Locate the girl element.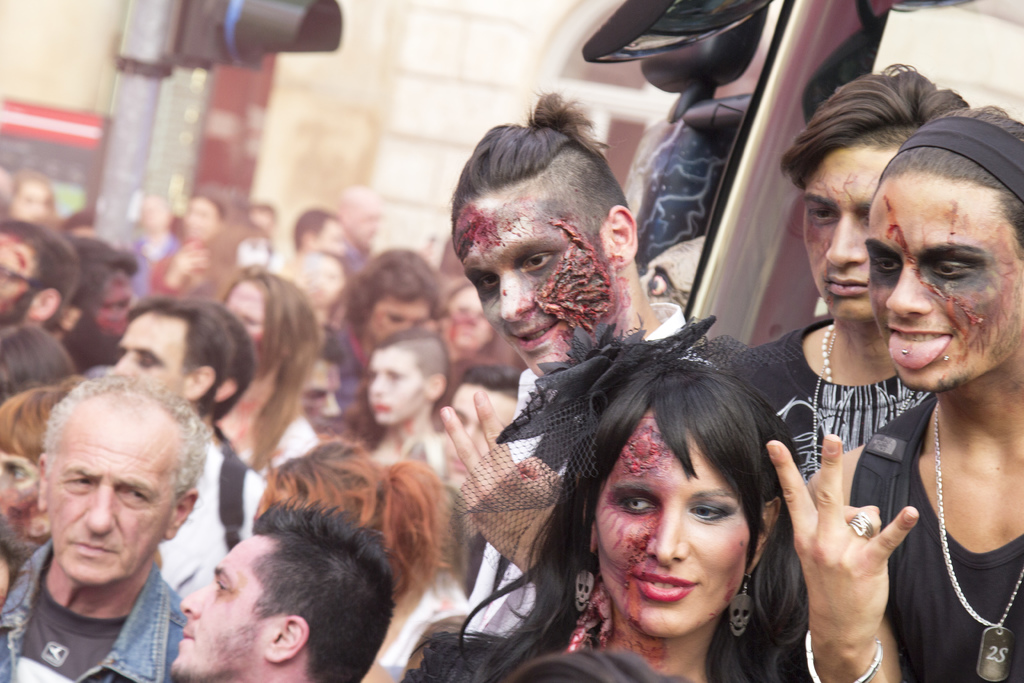
Element bbox: left=412, top=313, right=808, bottom=677.
